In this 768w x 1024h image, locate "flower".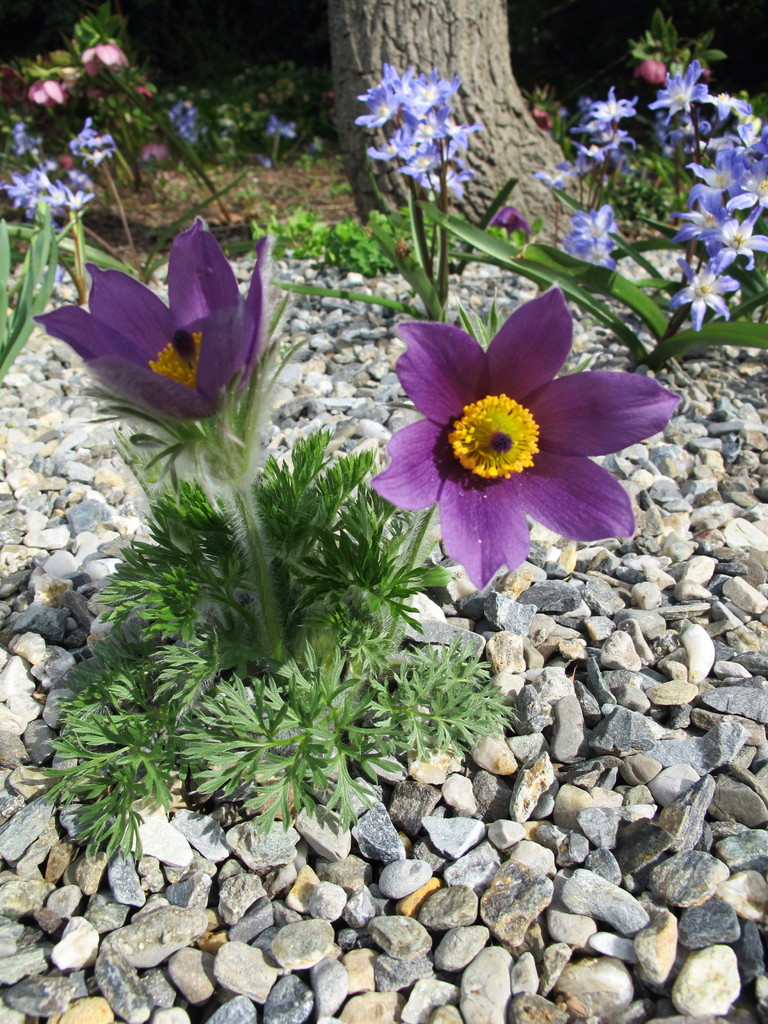
Bounding box: bbox=(364, 280, 679, 579).
